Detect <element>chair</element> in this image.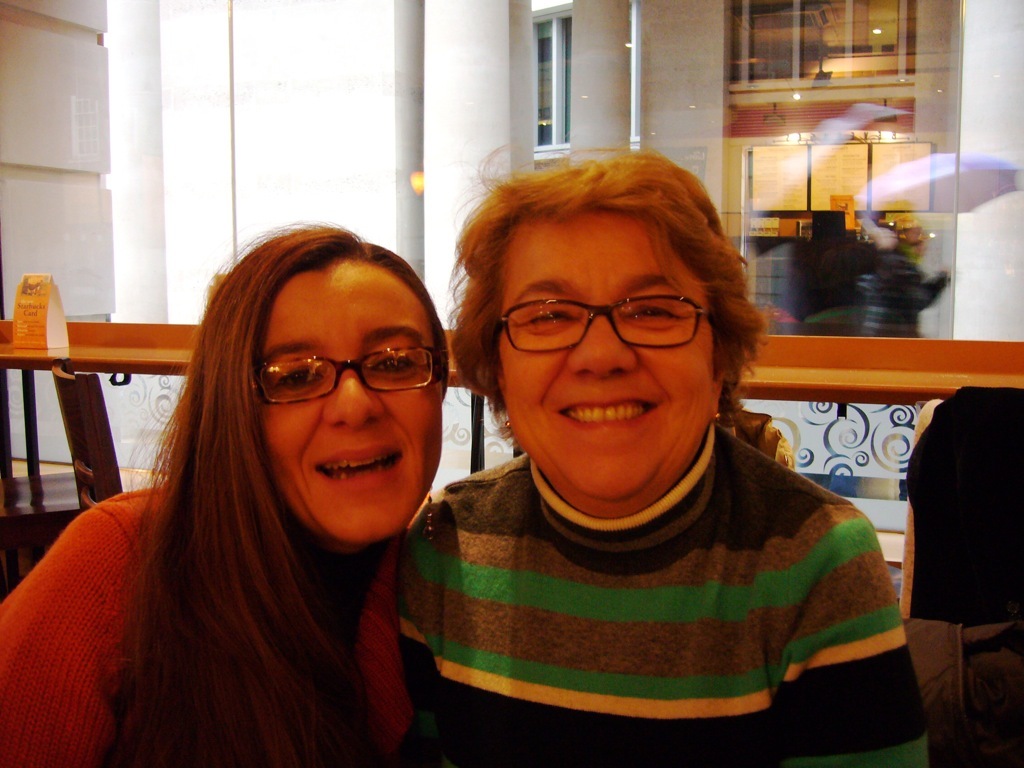
Detection: box=[45, 353, 126, 519].
